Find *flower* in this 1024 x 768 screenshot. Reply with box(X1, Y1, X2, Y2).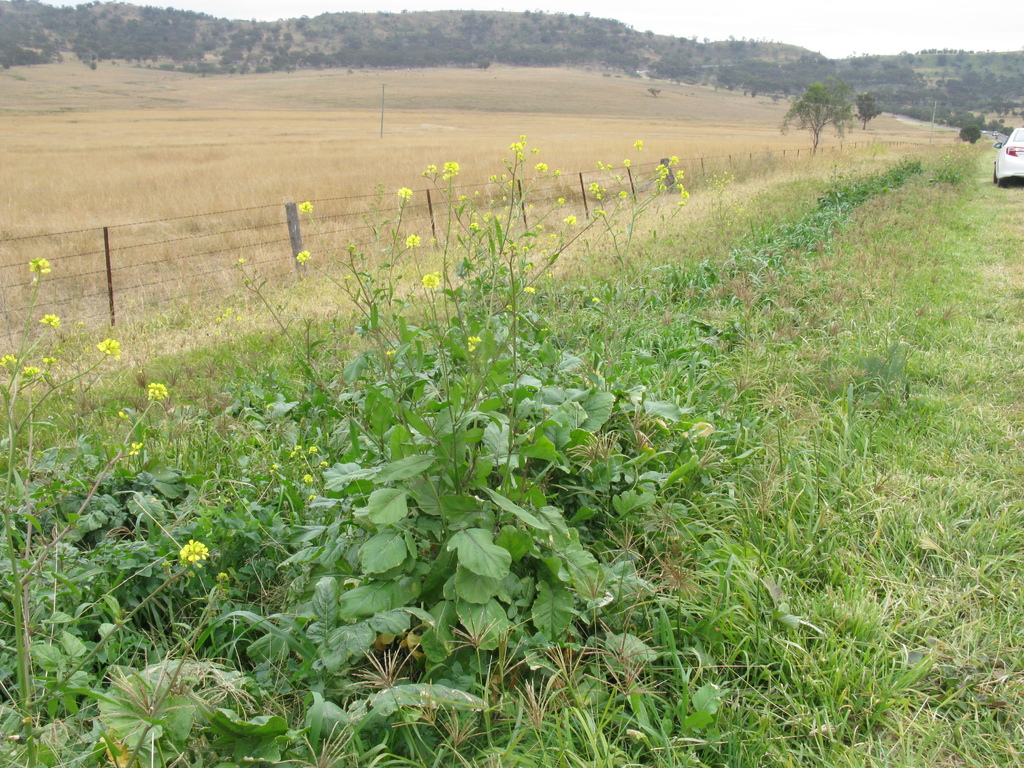
box(564, 210, 576, 225).
